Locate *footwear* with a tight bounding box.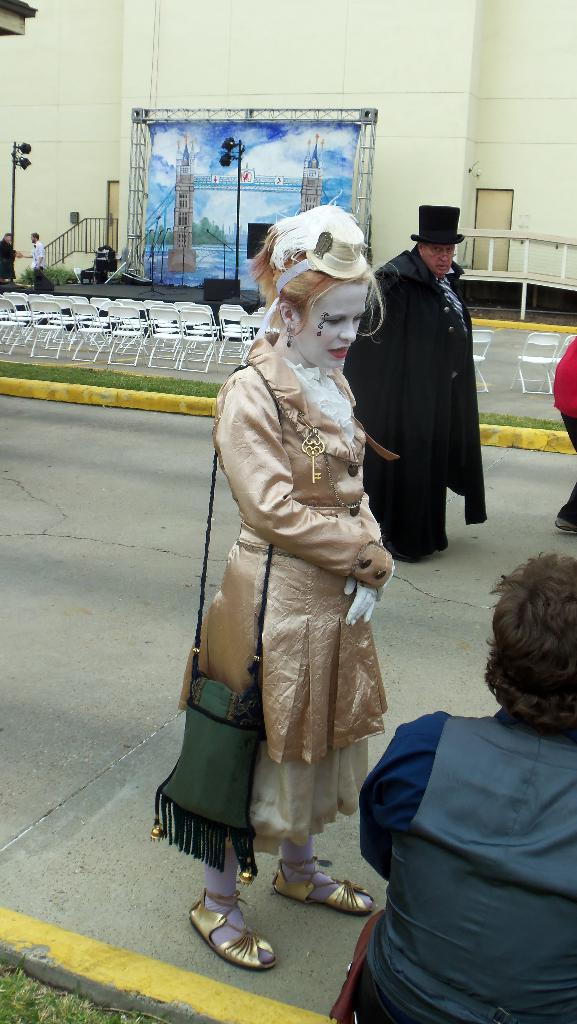
[x1=557, y1=508, x2=576, y2=532].
